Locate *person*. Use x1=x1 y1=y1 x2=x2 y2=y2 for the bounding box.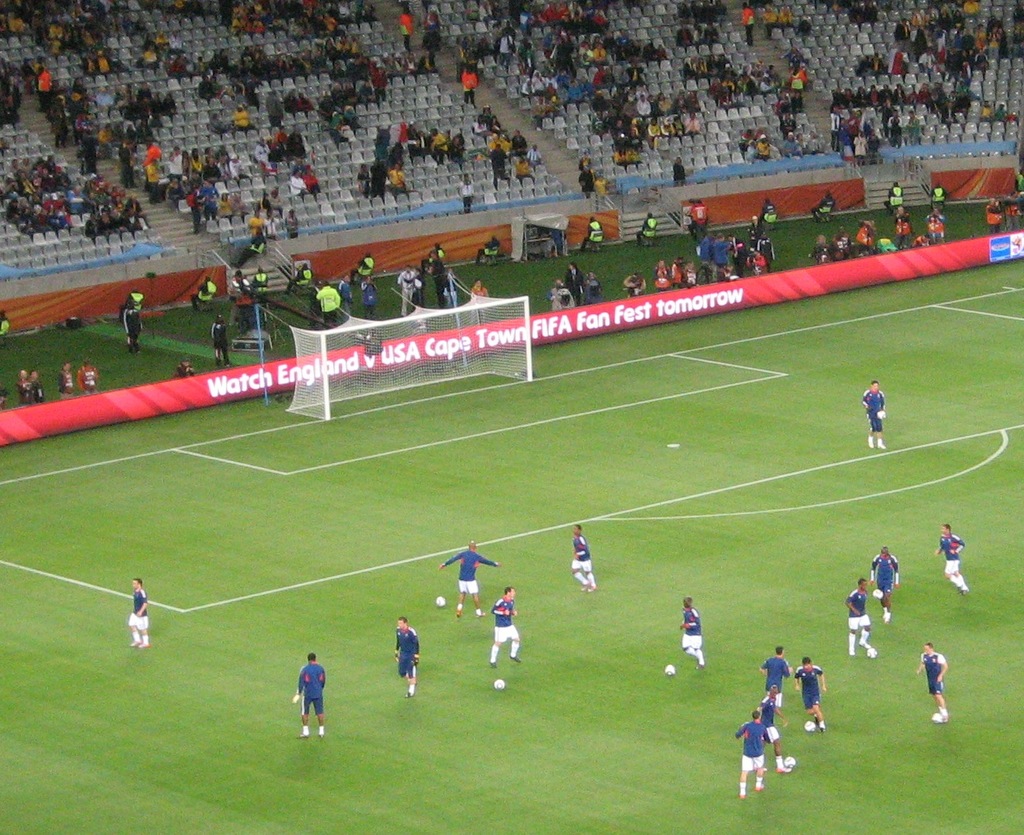
x1=440 y1=537 x2=501 y2=616.
